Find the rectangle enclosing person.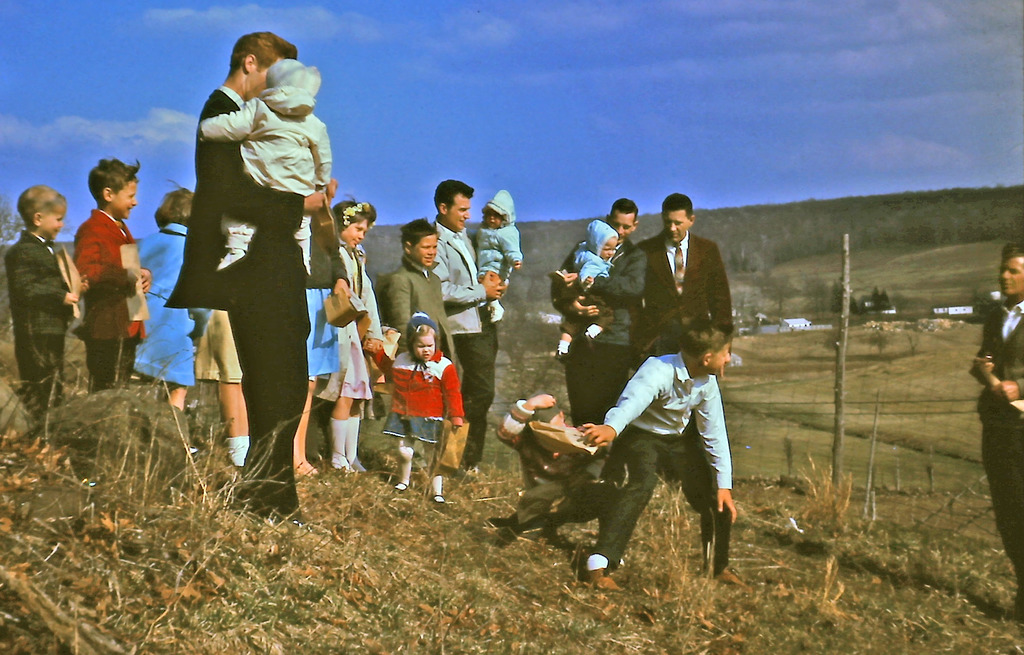
BBox(431, 185, 510, 470).
